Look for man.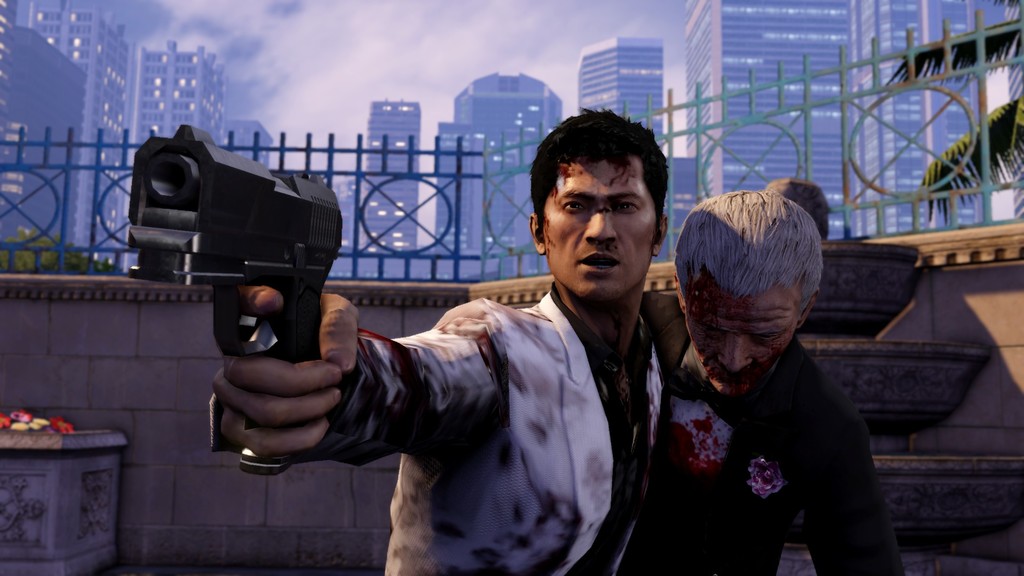
Found: rect(640, 188, 899, 575).
